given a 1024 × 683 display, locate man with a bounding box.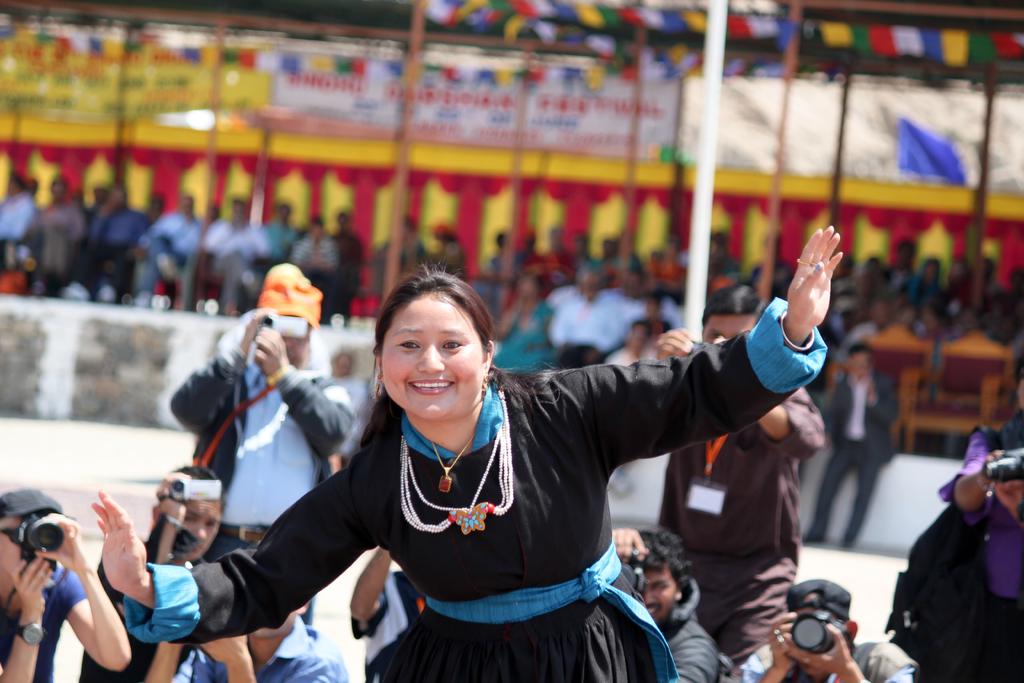
Located: [79, 462, 223, 682].
